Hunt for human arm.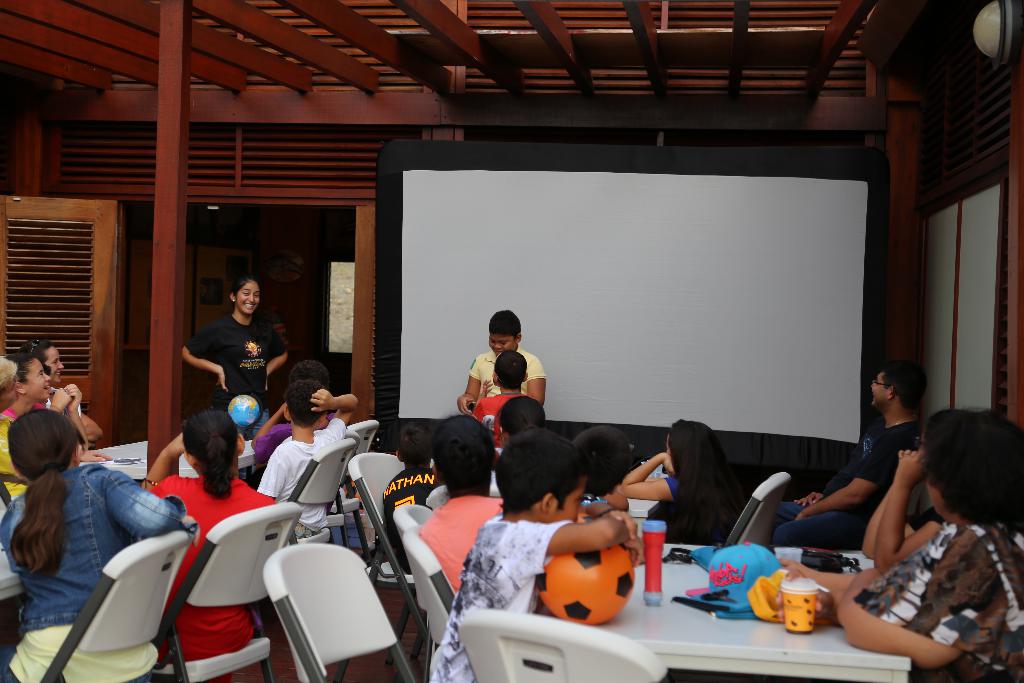
Hunted down at x1=529 y1=353 x2=553 y2=403.
